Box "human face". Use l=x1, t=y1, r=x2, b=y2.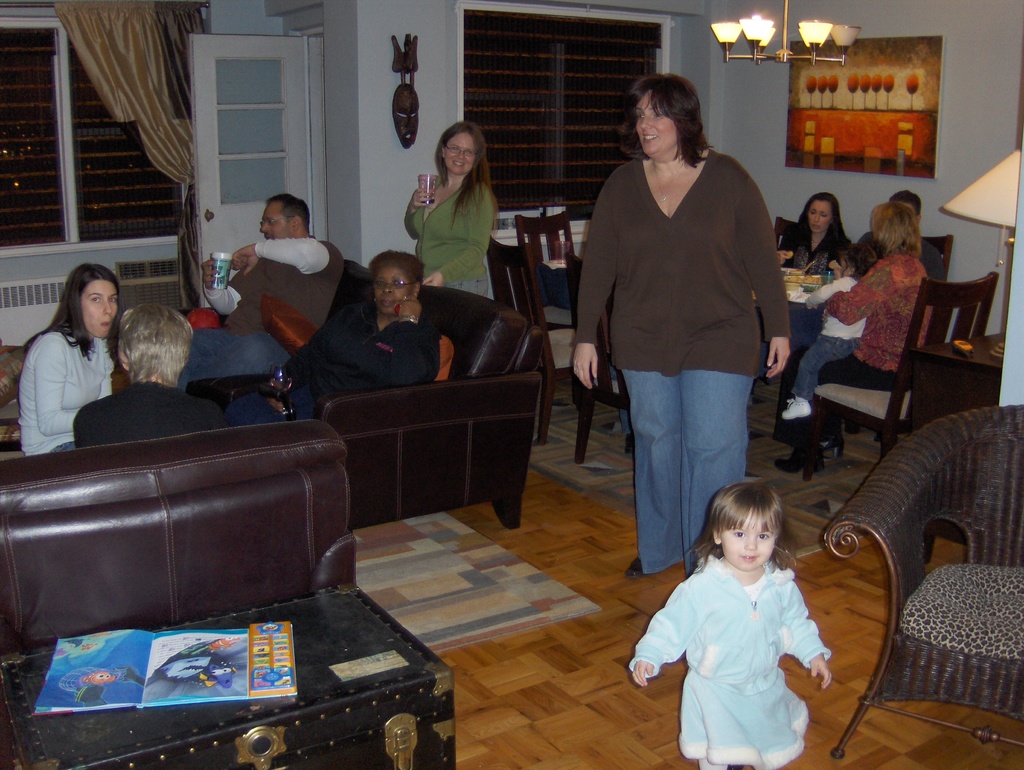
l=372, t=269, r=415, b=313.
